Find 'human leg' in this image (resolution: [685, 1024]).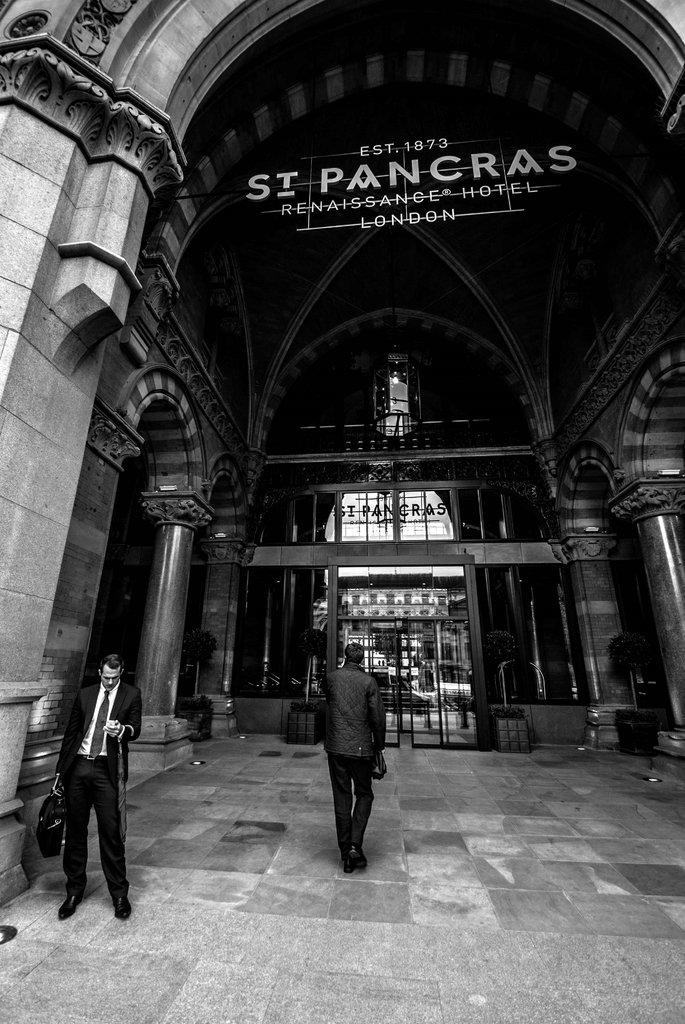
x1=328 y1=749 x2=352 y2=874.
